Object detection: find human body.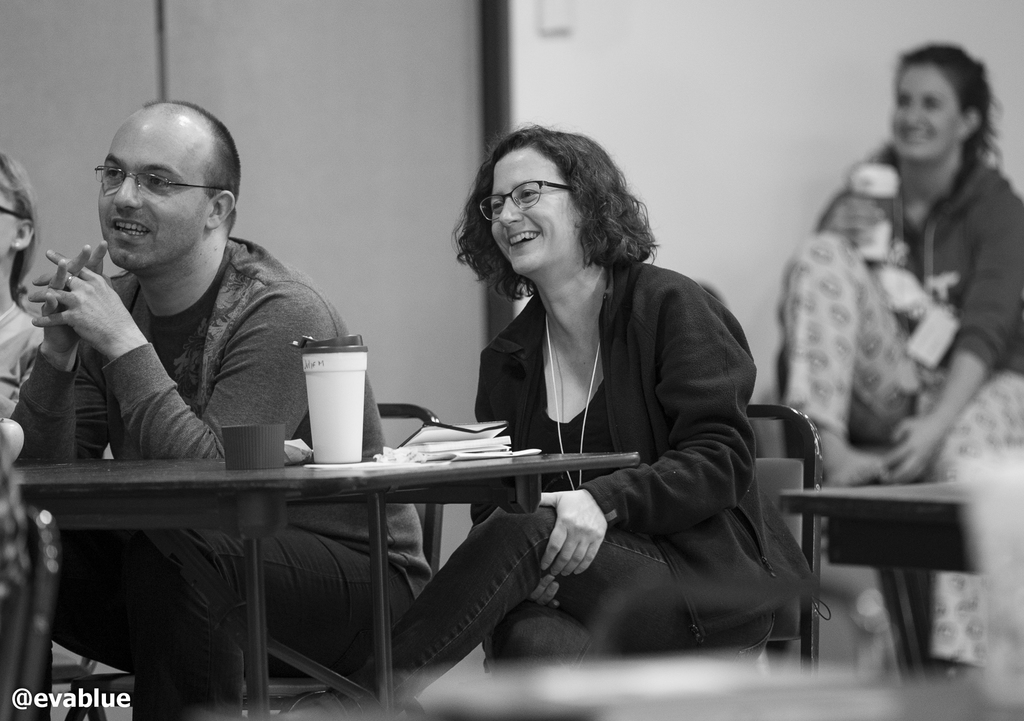
l=772, t=45, r=1012, b=594.
